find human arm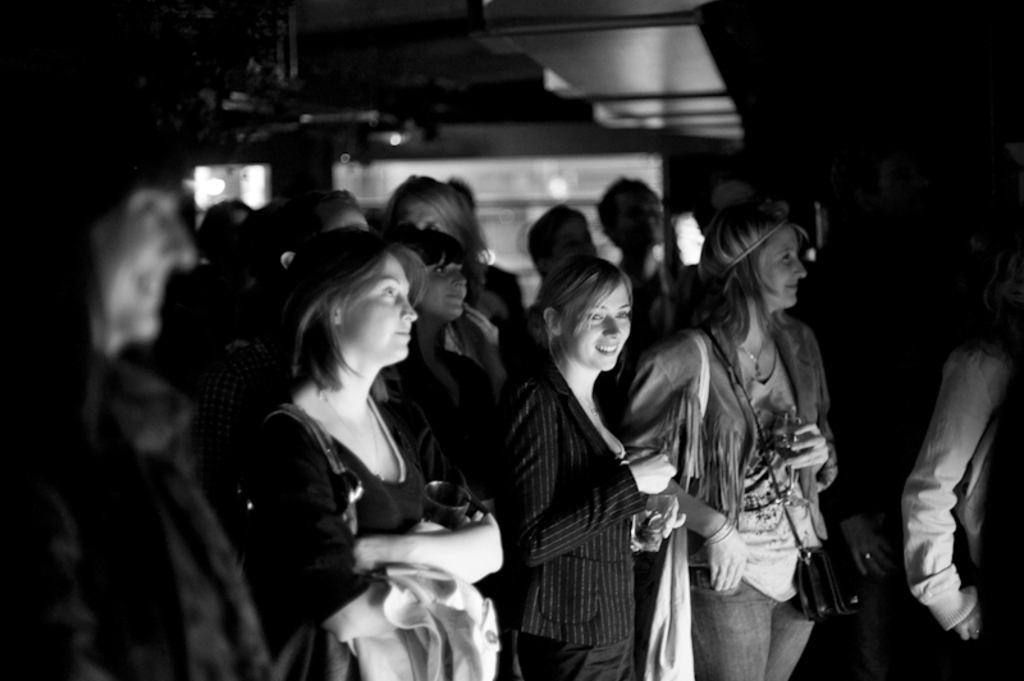
crop(787, 413, 838, 477)
